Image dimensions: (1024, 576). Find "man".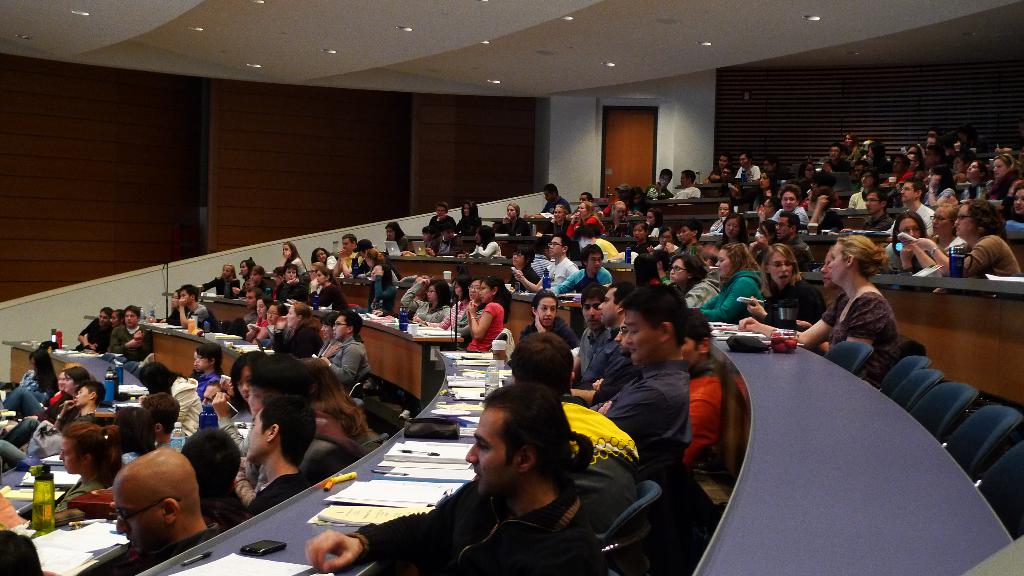
crop(426, 227, 463, 257).
